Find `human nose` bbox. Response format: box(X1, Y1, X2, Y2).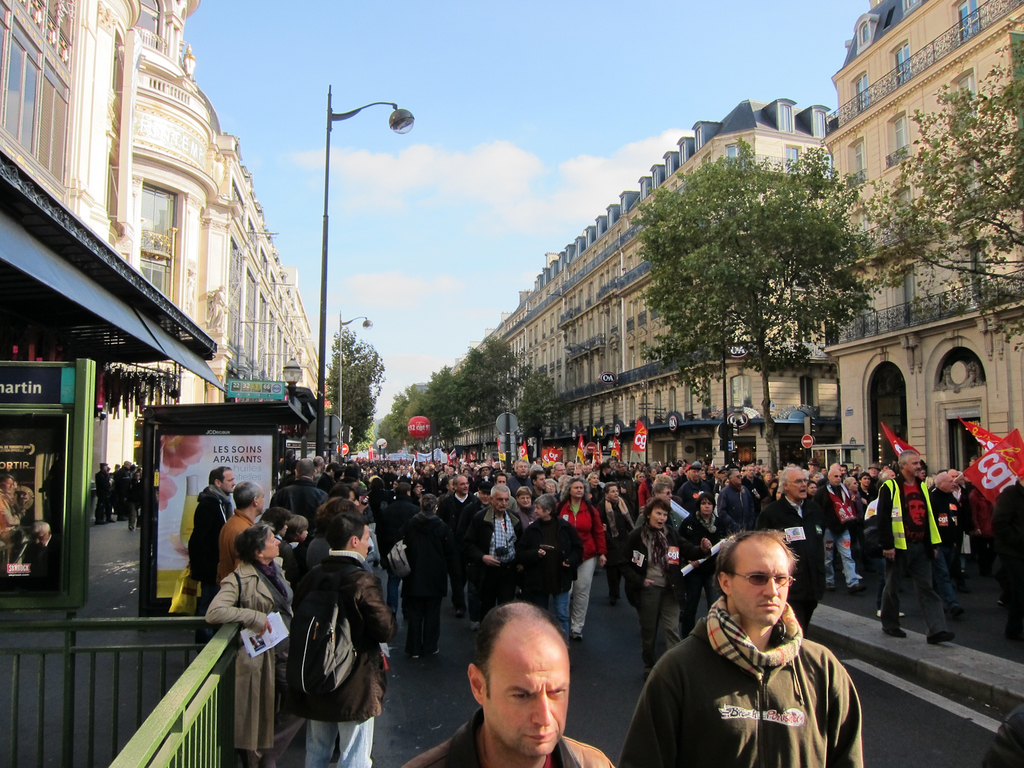
box(763, 578, 779, 598).
